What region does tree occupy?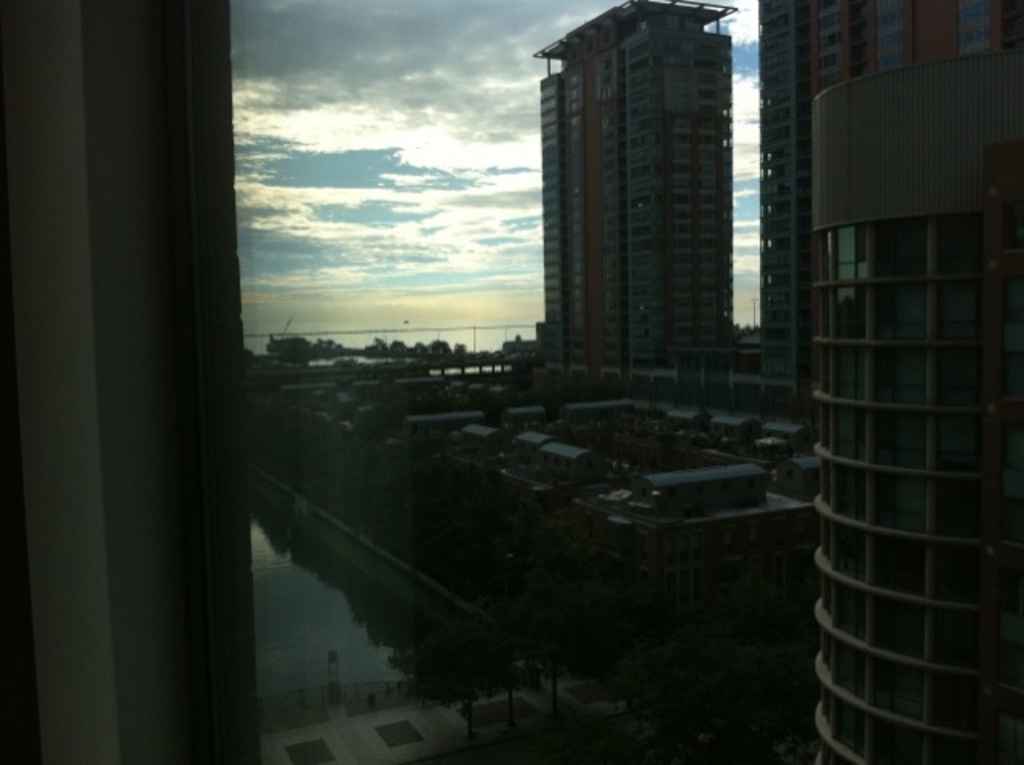
{"x1": 243, "y1": 341, "x2": 261, "y2": 357}.
